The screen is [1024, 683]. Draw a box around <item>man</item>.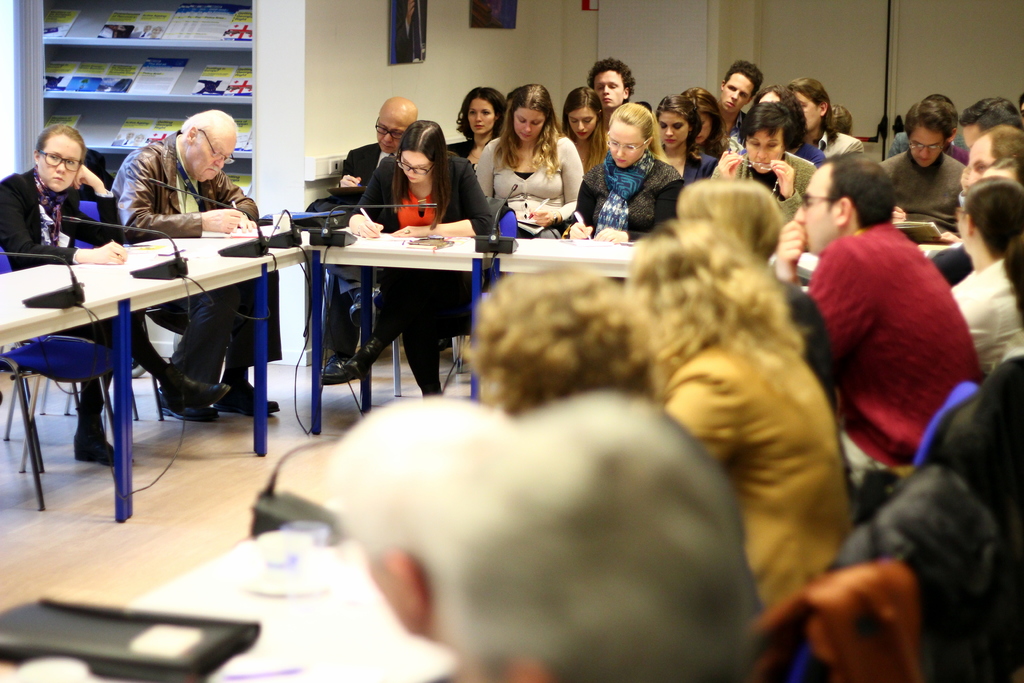
l=877, t=100, r=966, b=234.
